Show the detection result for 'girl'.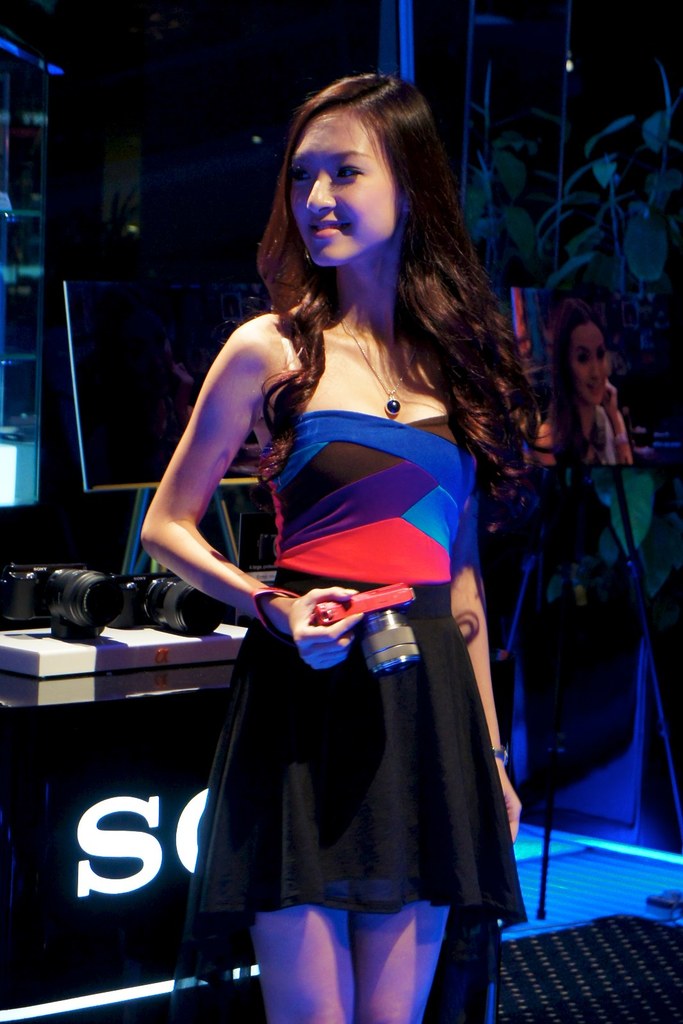
(532, 300, 636, 470).
